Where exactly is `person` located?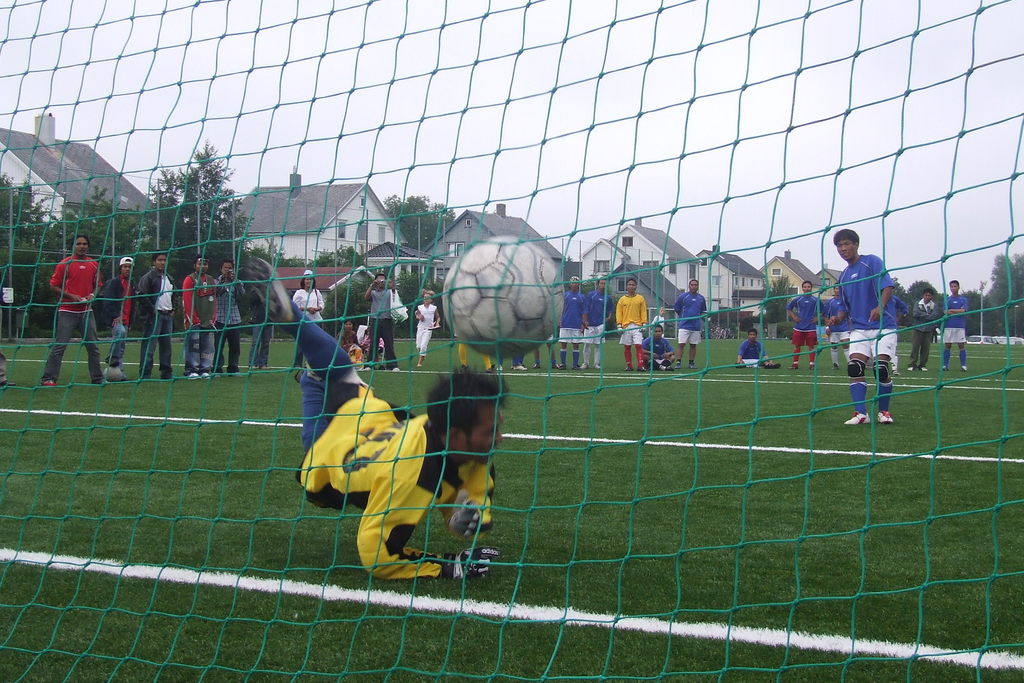
Its bounding box is l=732, t=331, r=766, b=369.
